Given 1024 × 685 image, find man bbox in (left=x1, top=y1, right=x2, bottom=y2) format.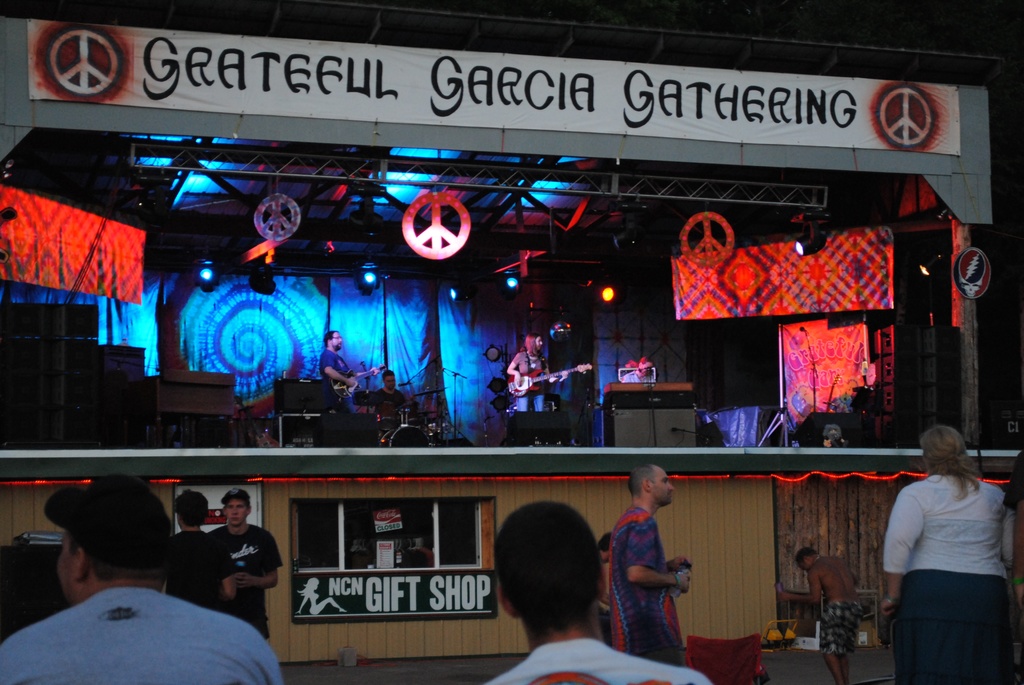
(left=0, top=478, right=283, bottom=684).
